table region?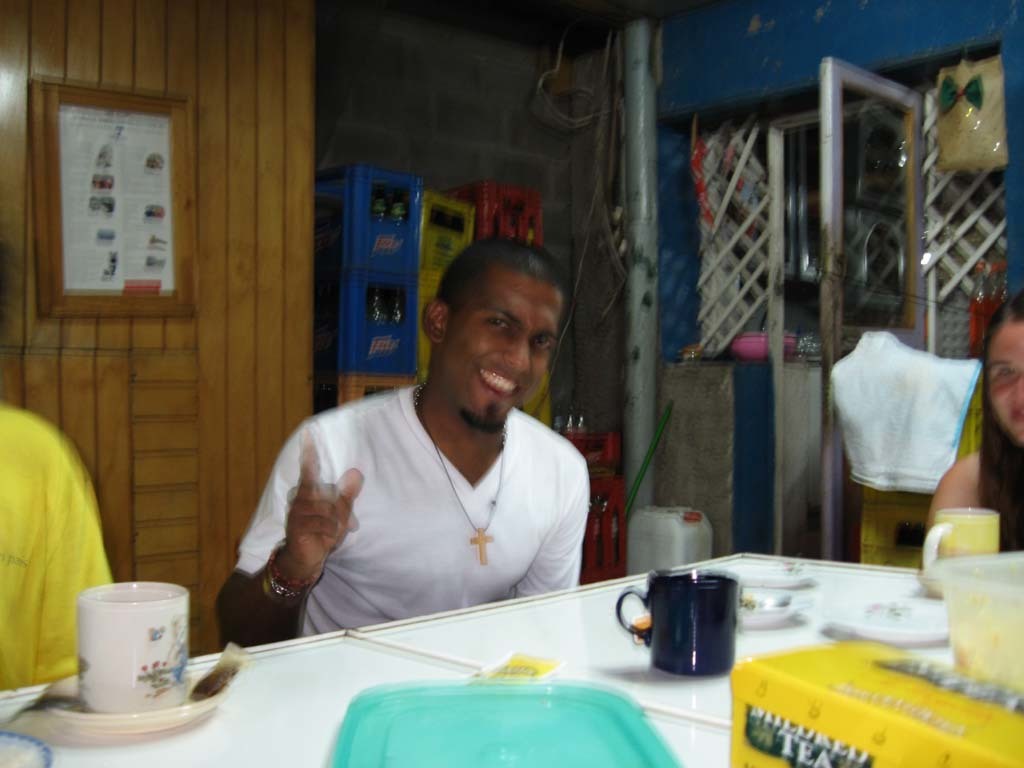
(left=46, top=573, right=943, bottom=765)
